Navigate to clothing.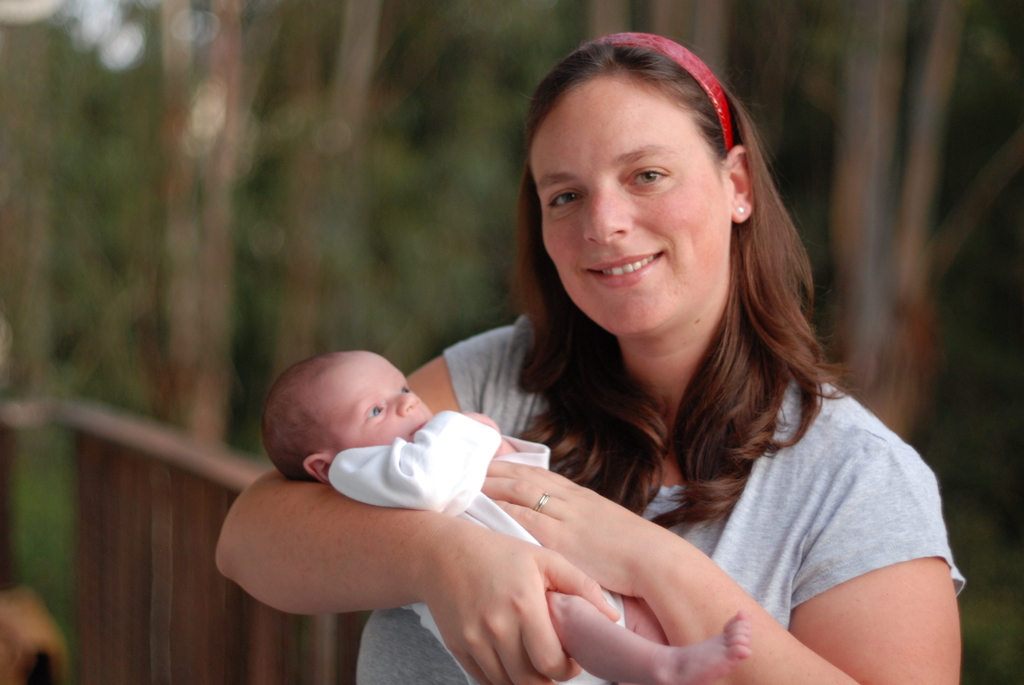
Navigation target: crop(334, 412, 623, 684).
